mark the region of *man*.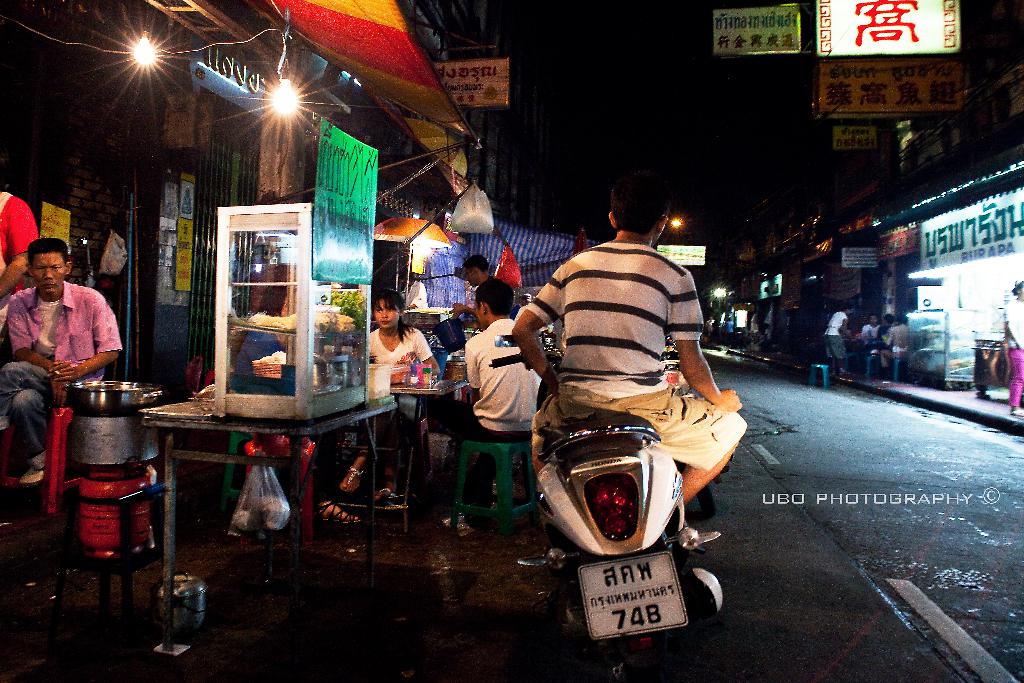
Region: (820, 301, 858, 379).
